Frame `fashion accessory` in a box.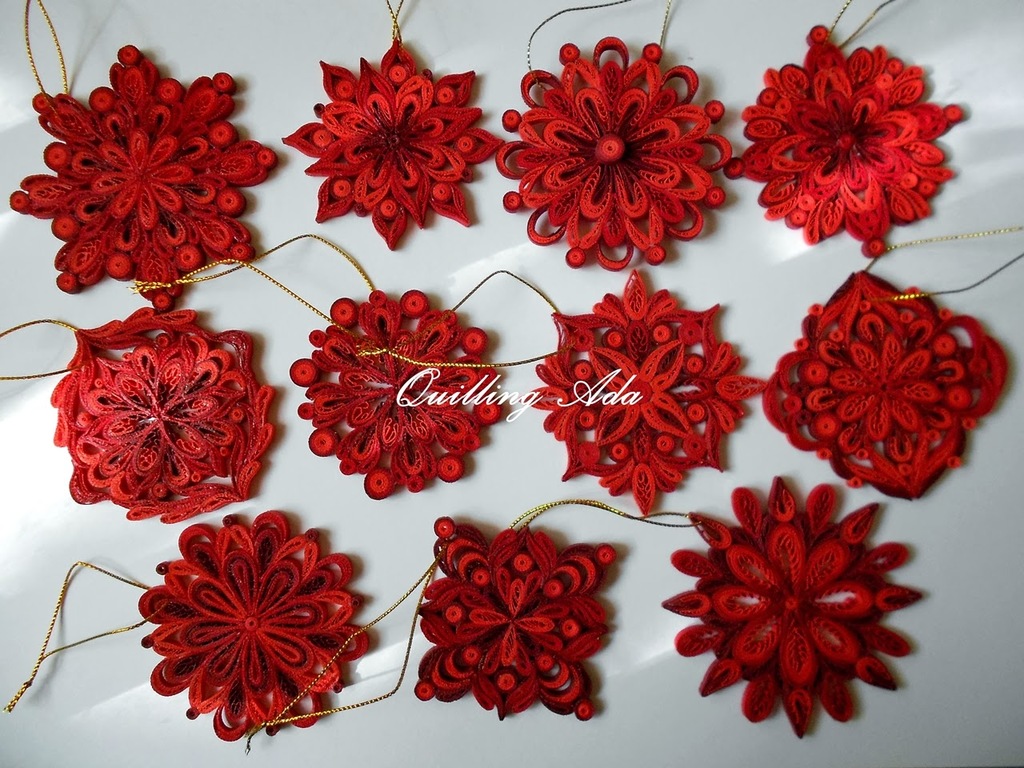
(left=247, top=514, right=621, bottom=756).
